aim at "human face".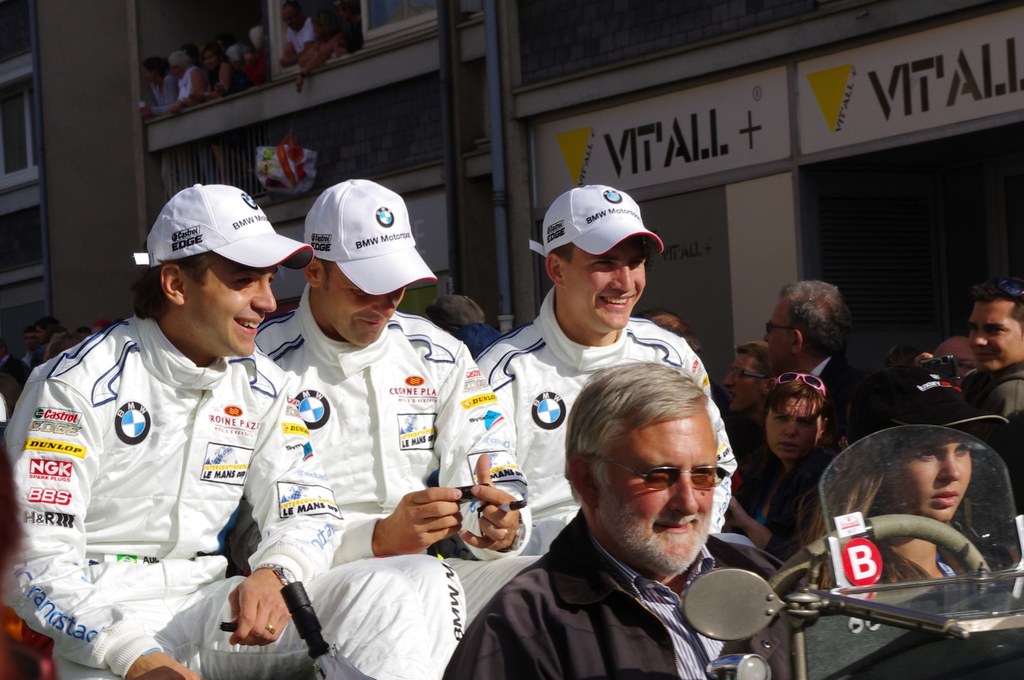
Aimed at (190, 263, 276, 358).
